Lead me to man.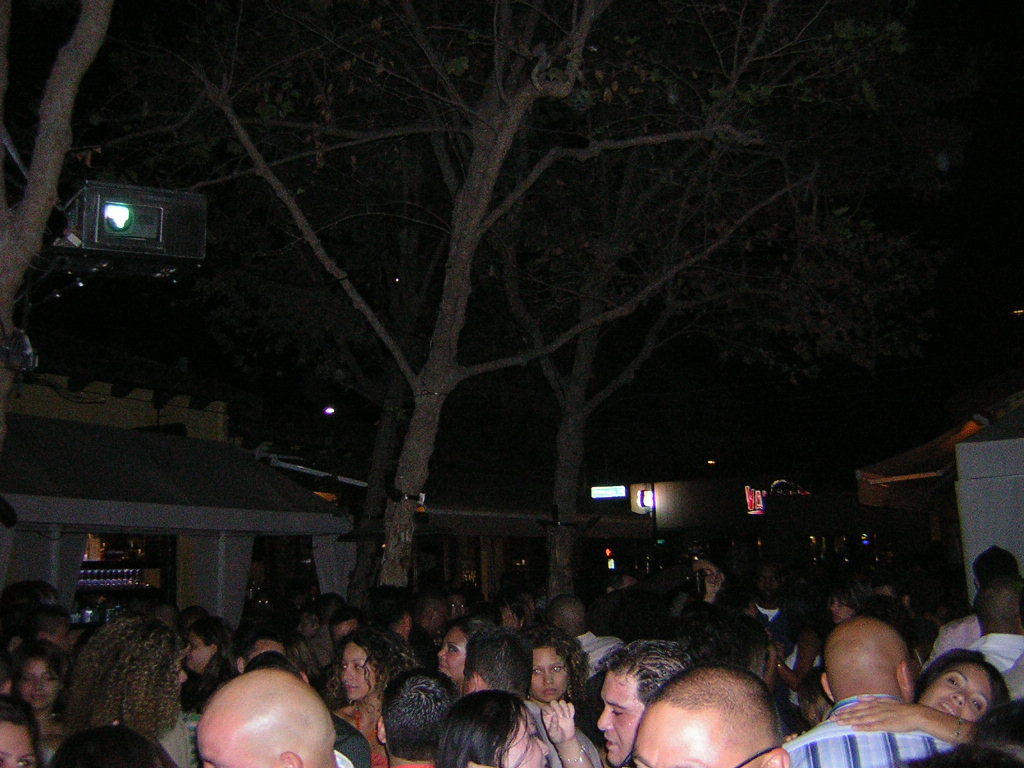
Lead to [x1=466, y1=626, x2=536, y2=701].
